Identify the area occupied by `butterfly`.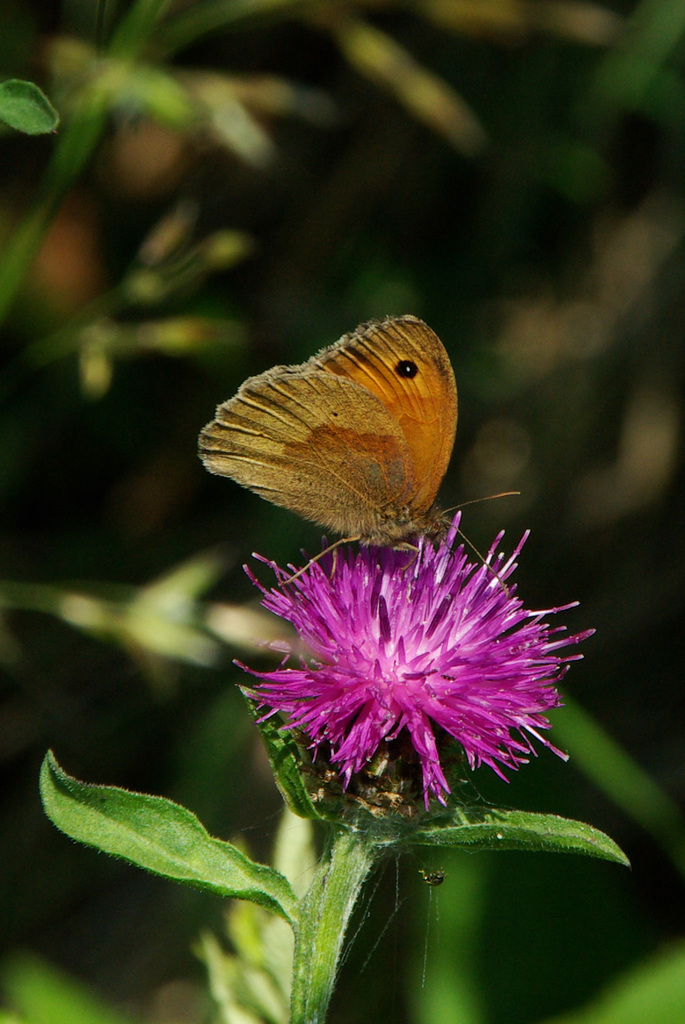
Area: l=188, t=297, r=488, b=586.
